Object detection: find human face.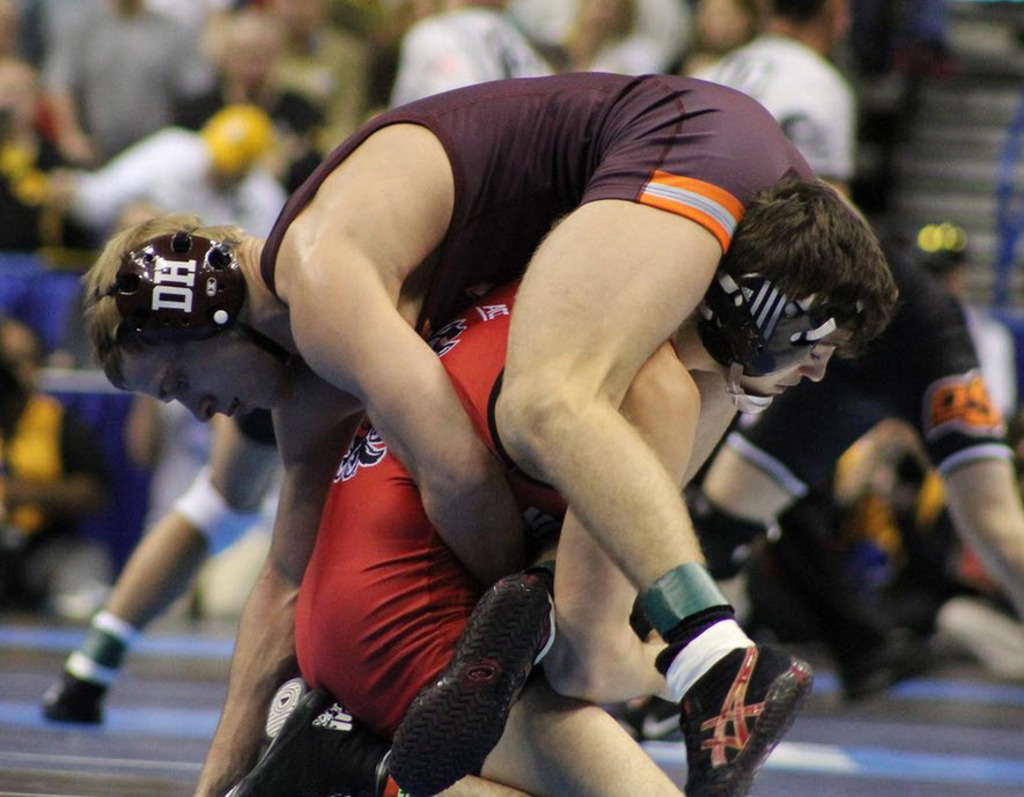
[left=744, top=330, right=853, bottom=398].
